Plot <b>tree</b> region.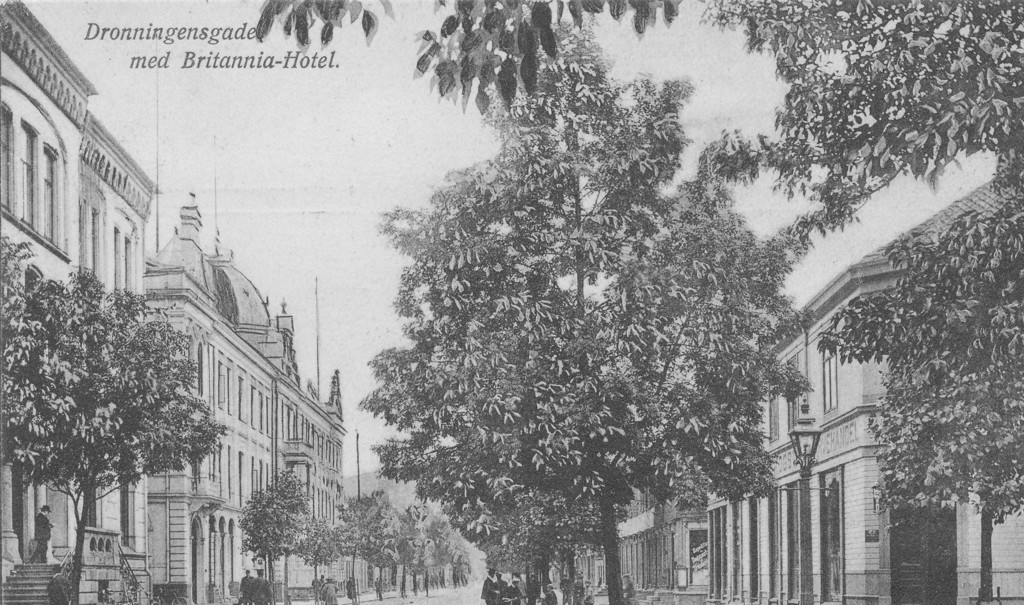
Plotted at locate(235, 471, 308, 601).
